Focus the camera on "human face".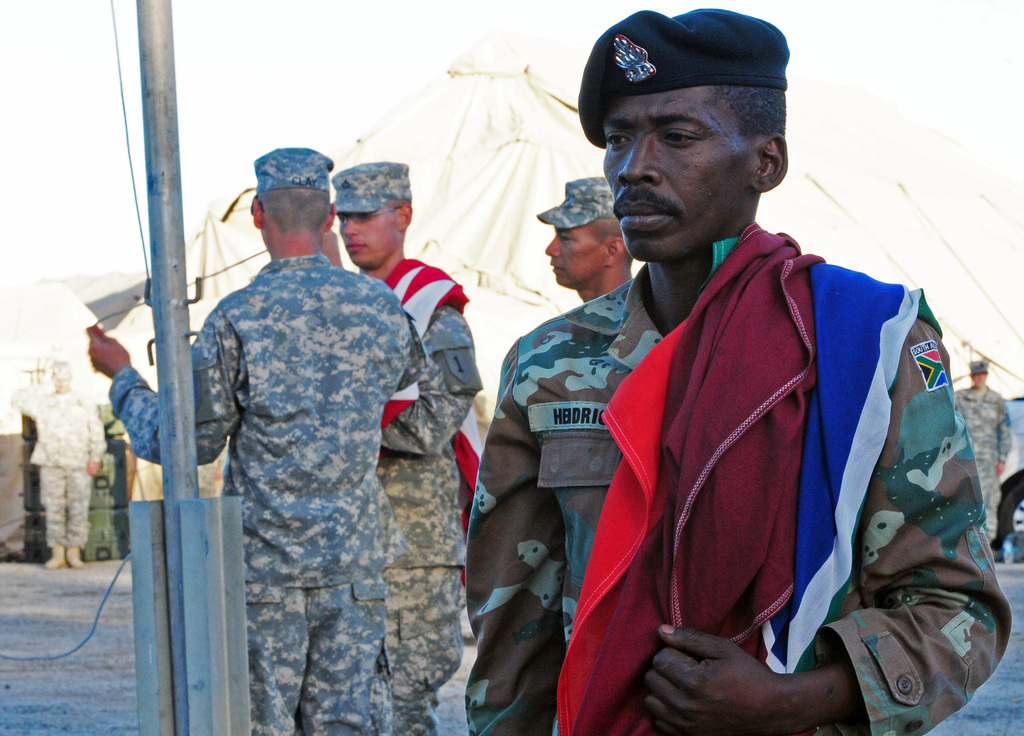
Focus region: <box>602,90,757,260</box>.
